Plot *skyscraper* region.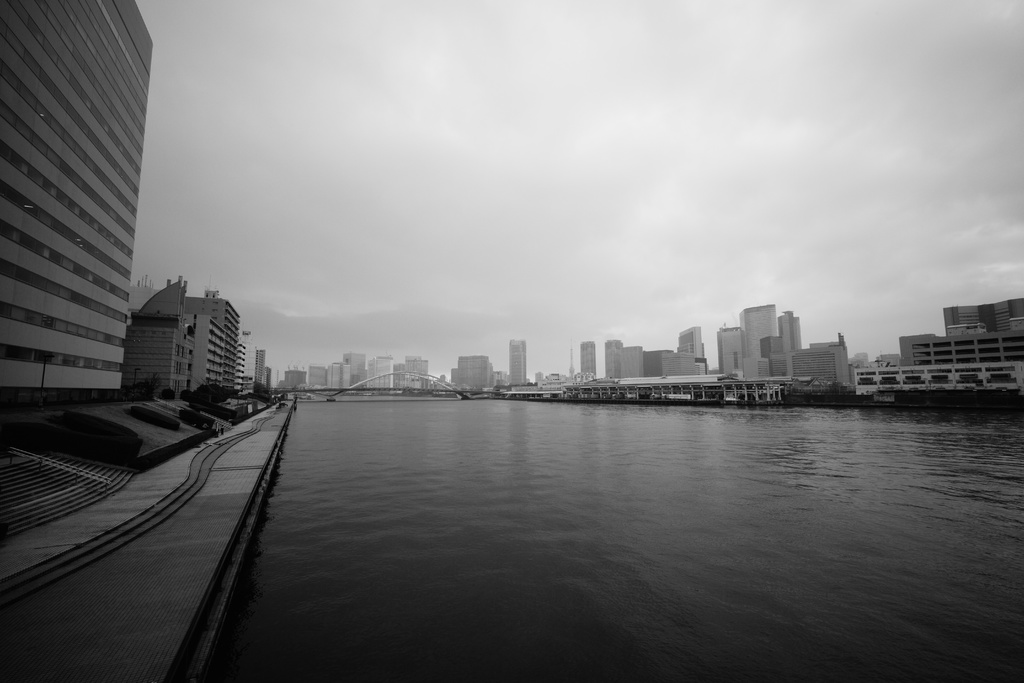
Plotted at box=[511, 338, 528, 386].
